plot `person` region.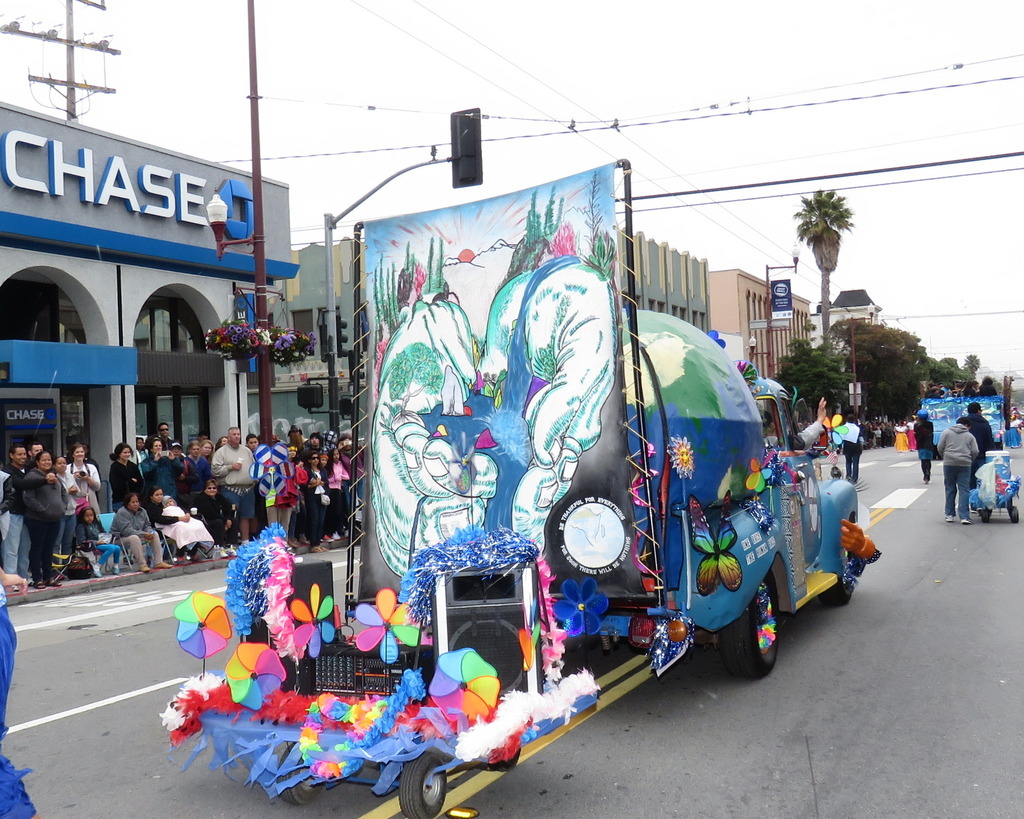
Plotted at left=980, top=376, right=996, bottom=397.
